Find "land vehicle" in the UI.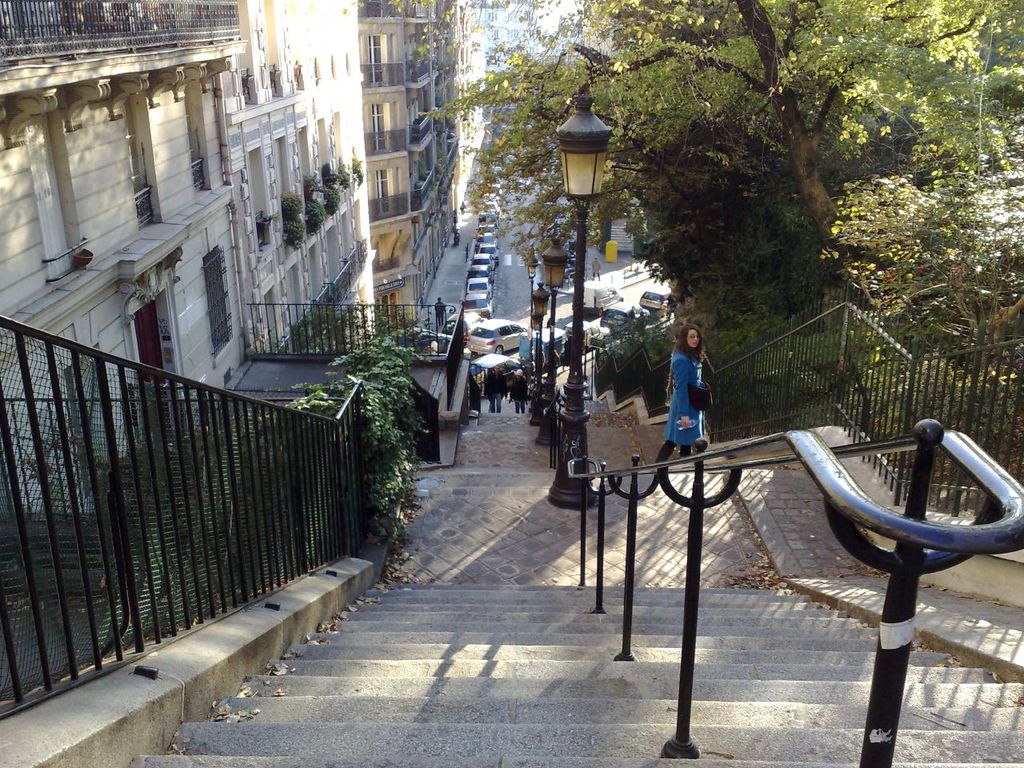
UI element at 469, 351, 534, 387.
